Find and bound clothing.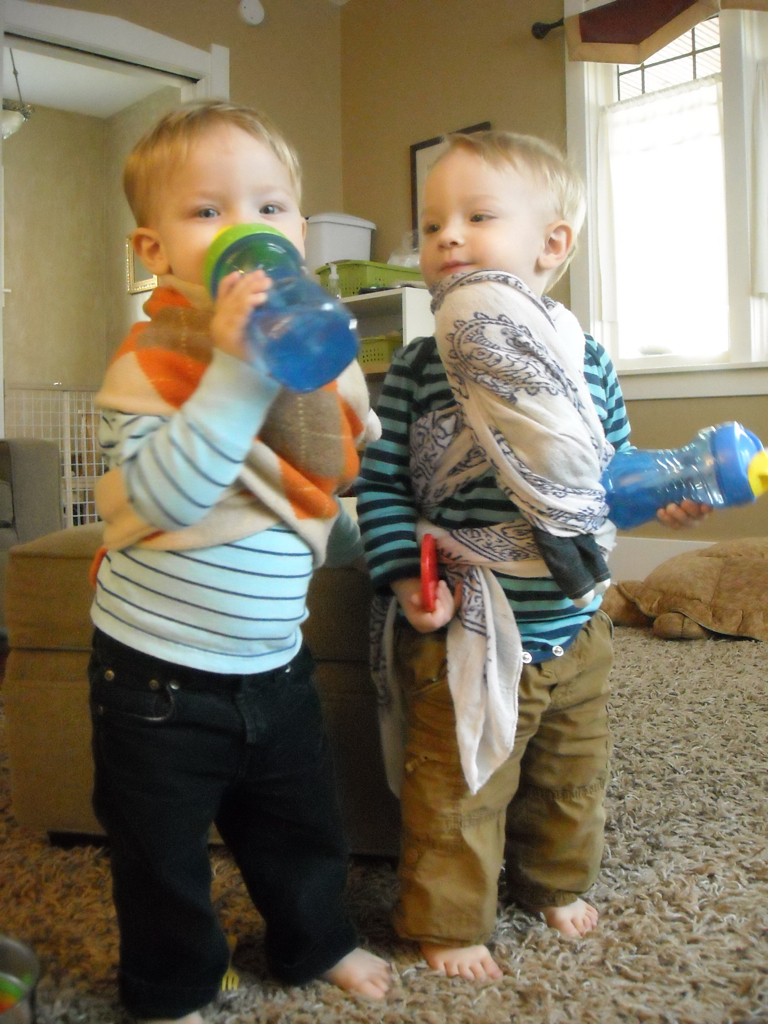
Bound: box(92, 631, 355, 1019).
